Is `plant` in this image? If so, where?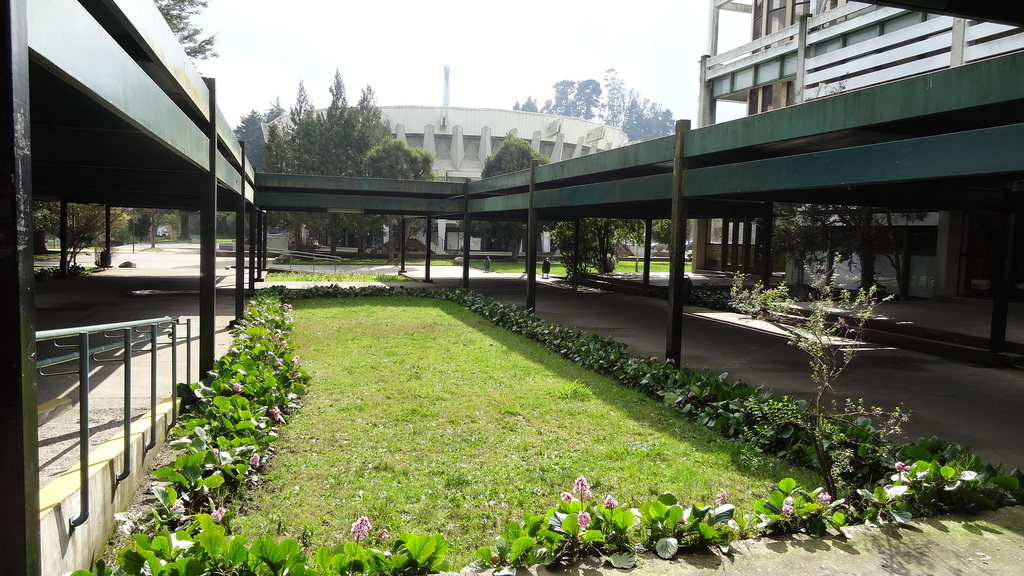
Yes, at 850:426:1023:527.
